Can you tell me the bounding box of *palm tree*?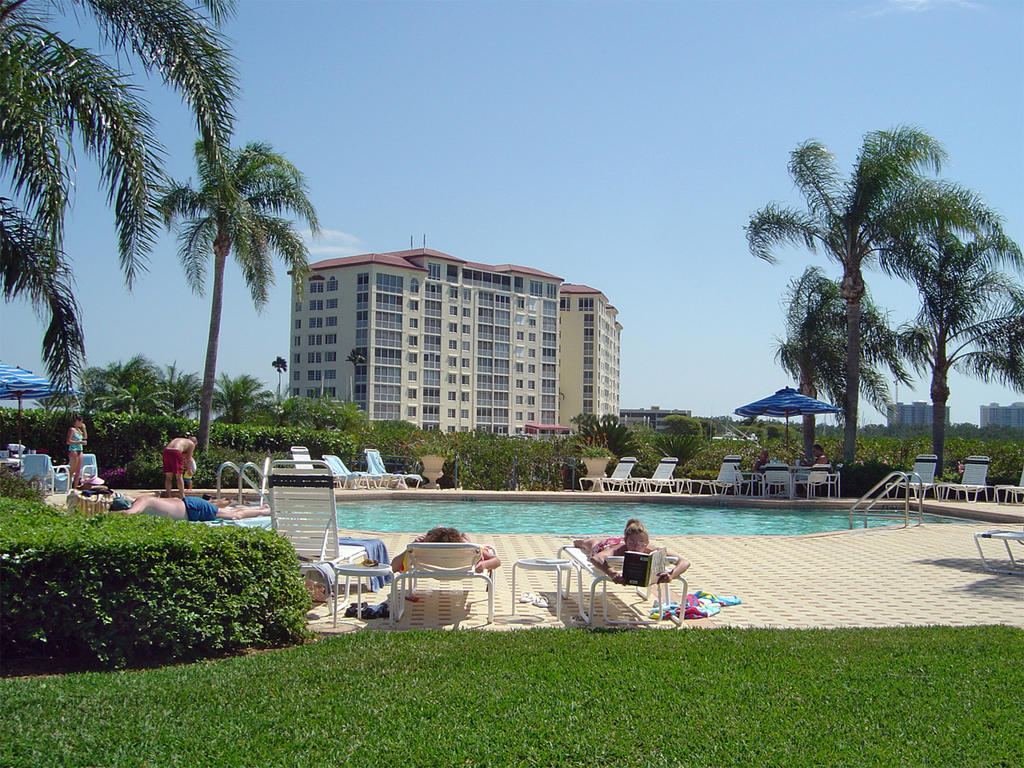
x1=772 y1=155 x2=985 y2=482.
